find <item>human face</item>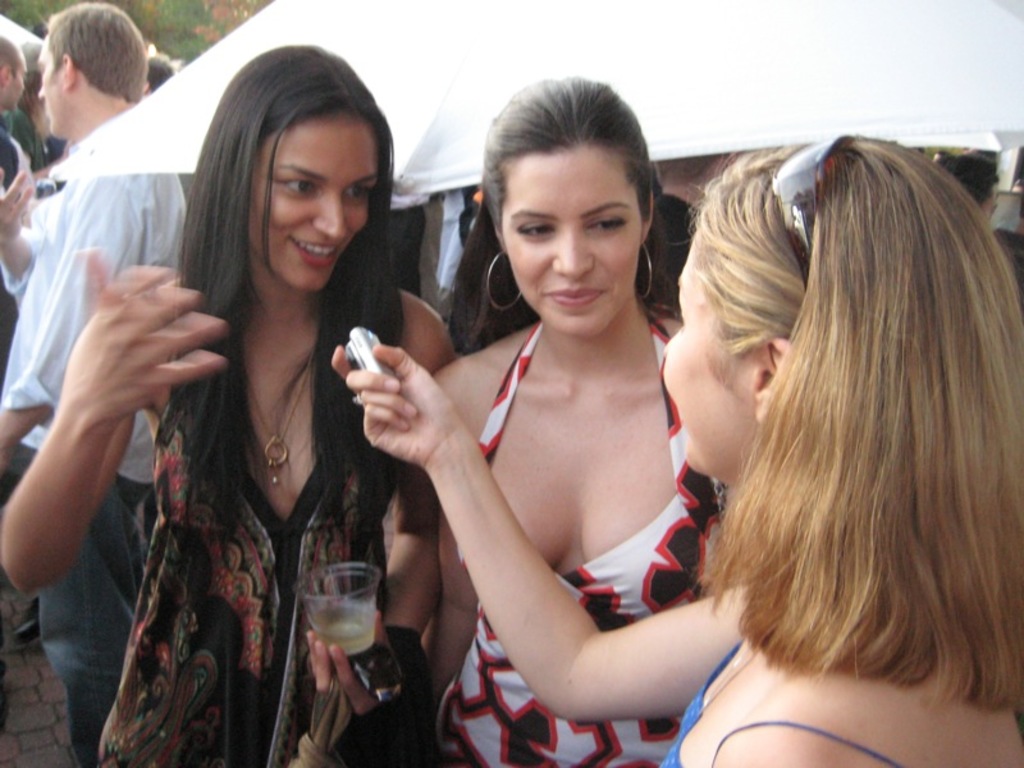
{"left": 500, "top": 154, "right": 643, "bottom": 329}
